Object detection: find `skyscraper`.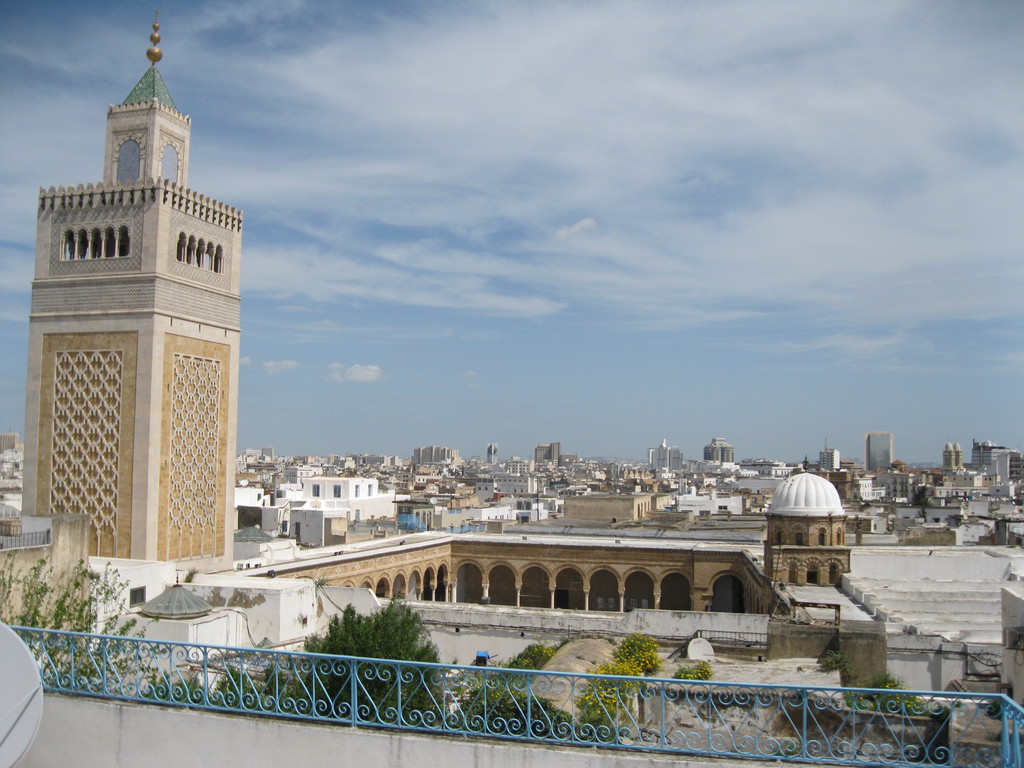
(left=24, top=12, right=239, bottom=581).
